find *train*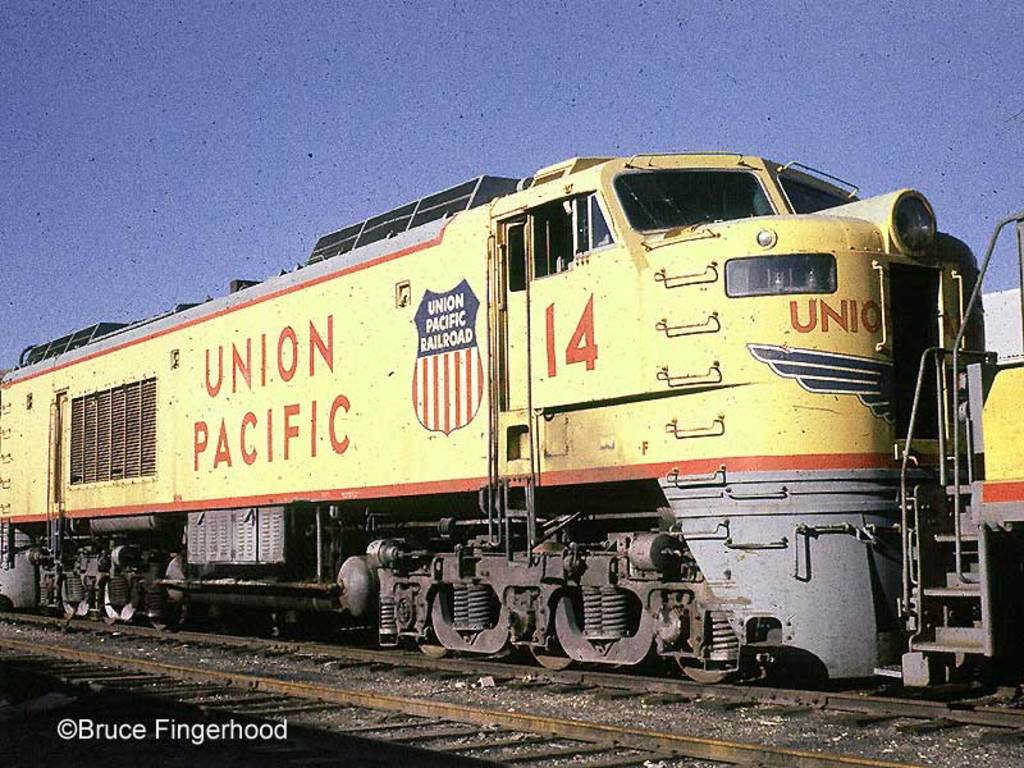
x1=0 y1=154 x2=1023 y2=694
